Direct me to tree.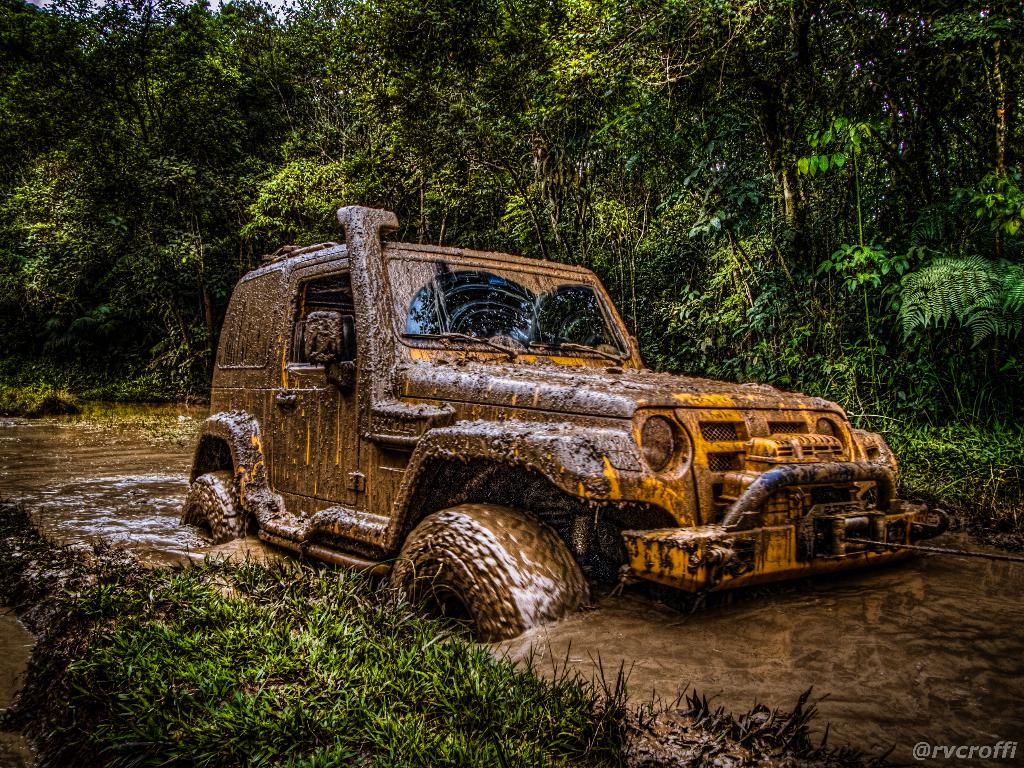
Direction: Rect(0, 0, 59, 180).
